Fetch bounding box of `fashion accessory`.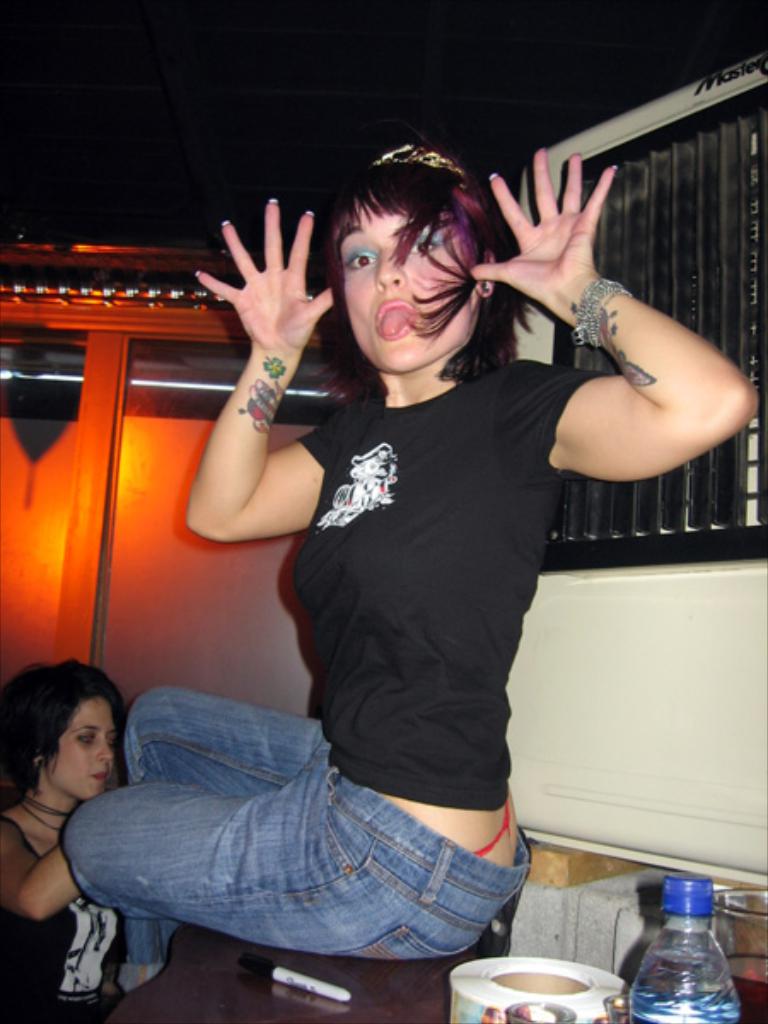
Bbox: region(481, 276, 500, 295).
